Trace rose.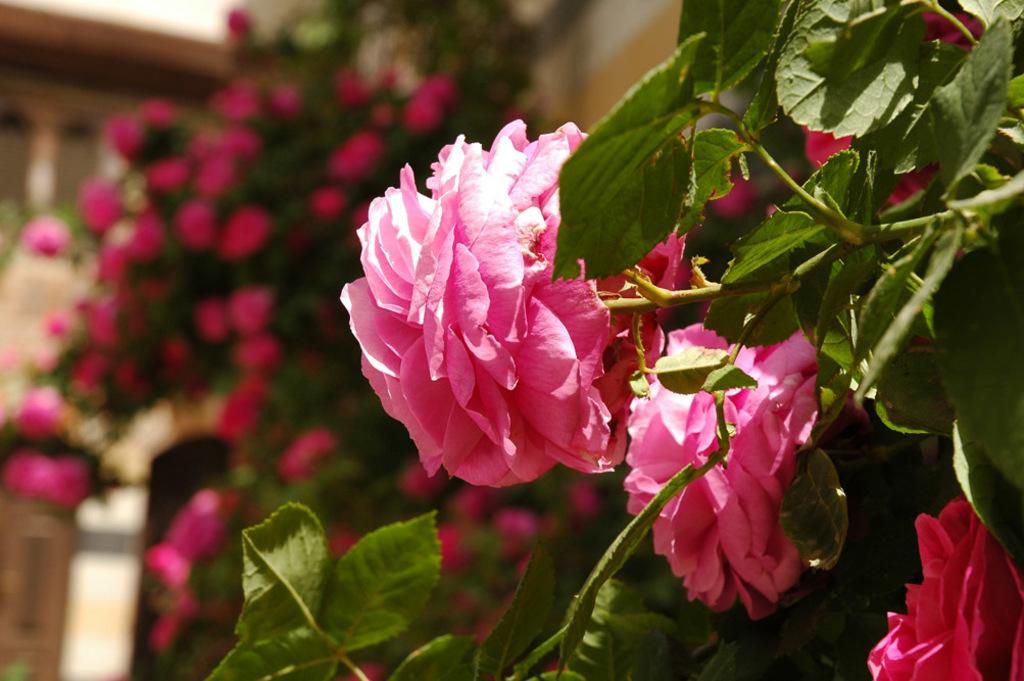
Traced to bbox=(802, 11, 981, 204).
